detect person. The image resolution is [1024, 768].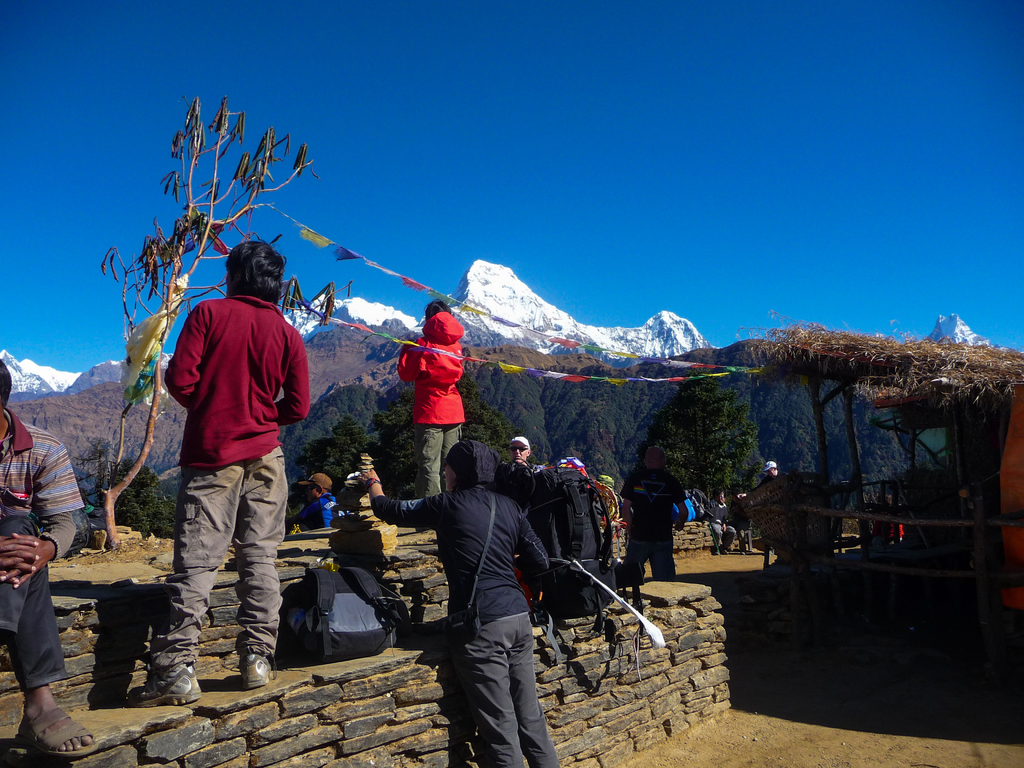
[left=297, top=471, right=337, bottom=527].
